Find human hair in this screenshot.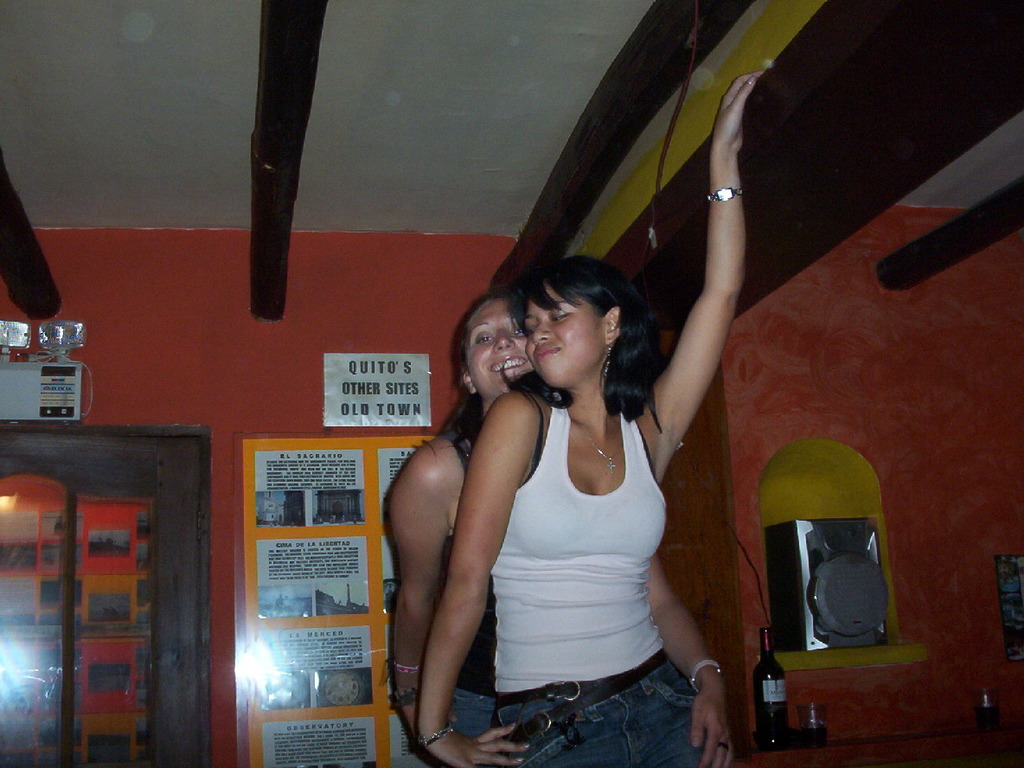
The bounding box for human hair is <bbox>500, 268, 652, 450</bbox>.
